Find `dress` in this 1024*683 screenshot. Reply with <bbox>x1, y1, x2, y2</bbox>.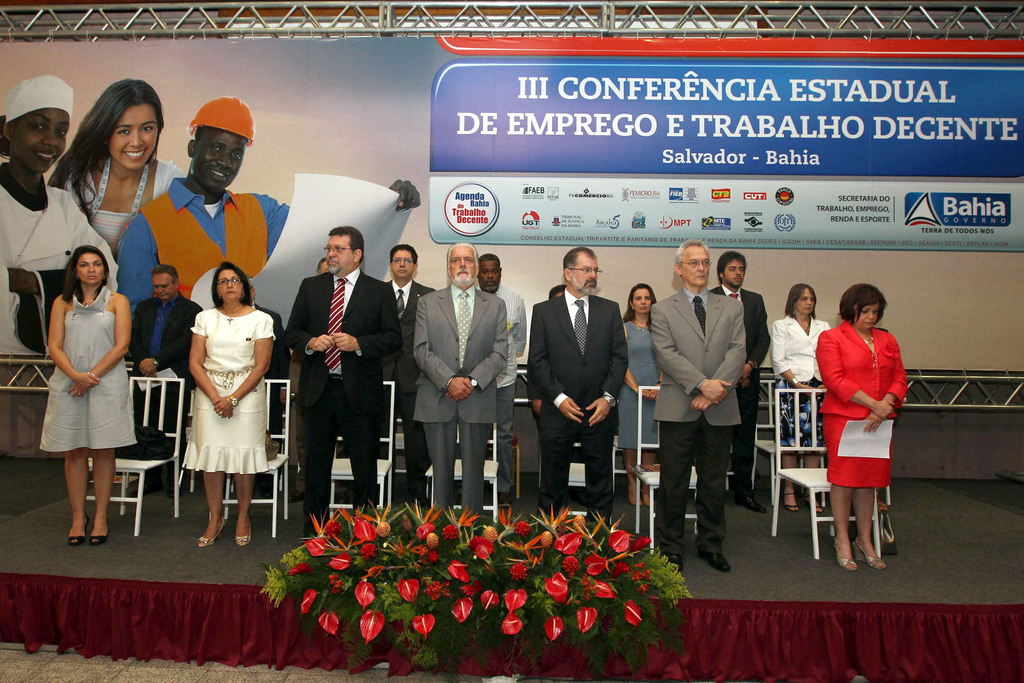
<bbox>619, 321, 661, 447</bbox>.
